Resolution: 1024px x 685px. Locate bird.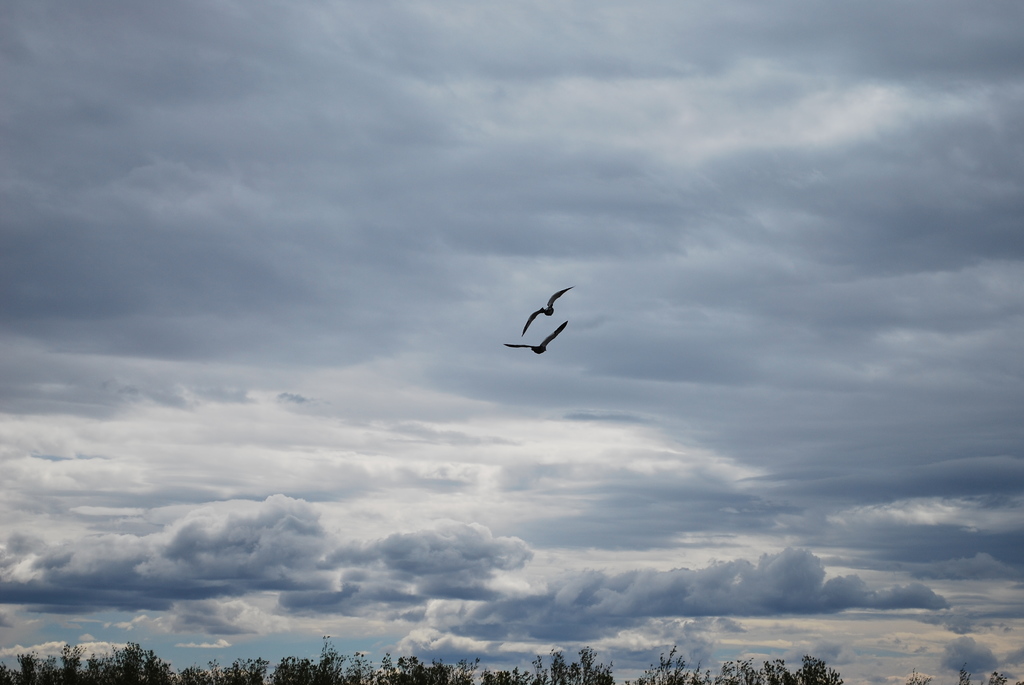
{"left": 502, "top": 322, "right": 576, "bottom": 359}.
